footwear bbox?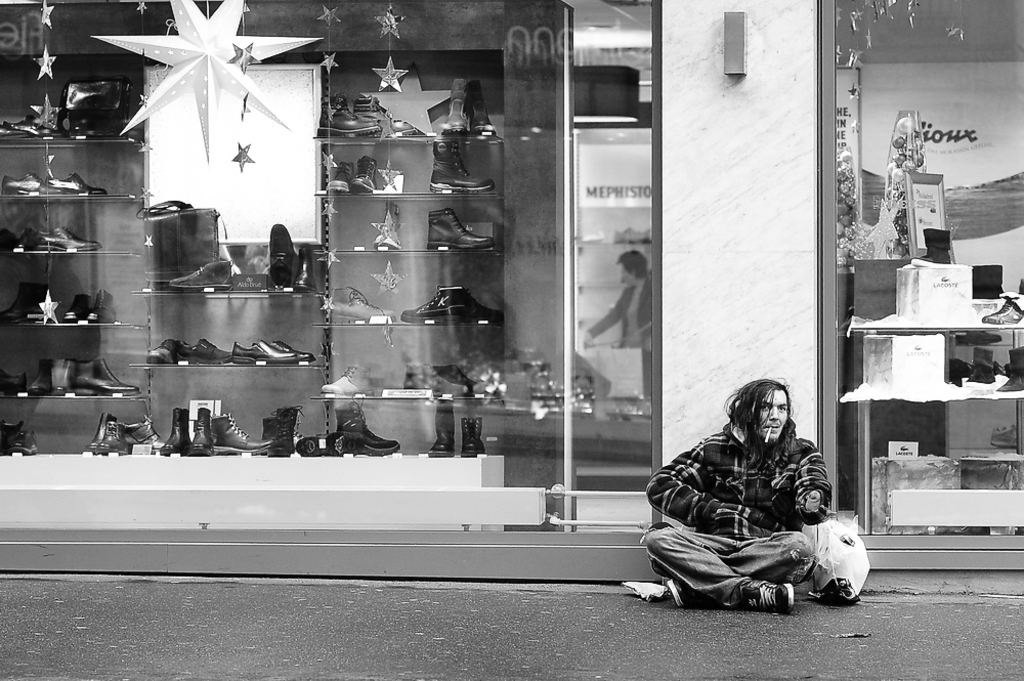
bbox=[167, 263, 240, 288]
